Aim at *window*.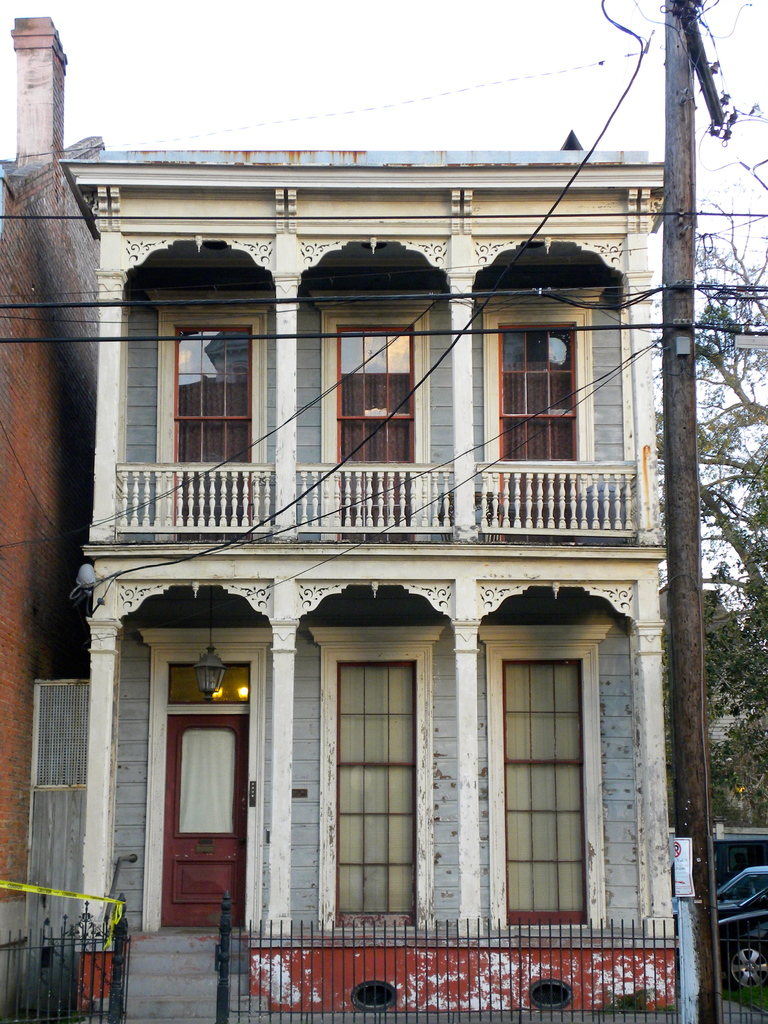
Aimed at bbox(165, 321, 255, 519).
